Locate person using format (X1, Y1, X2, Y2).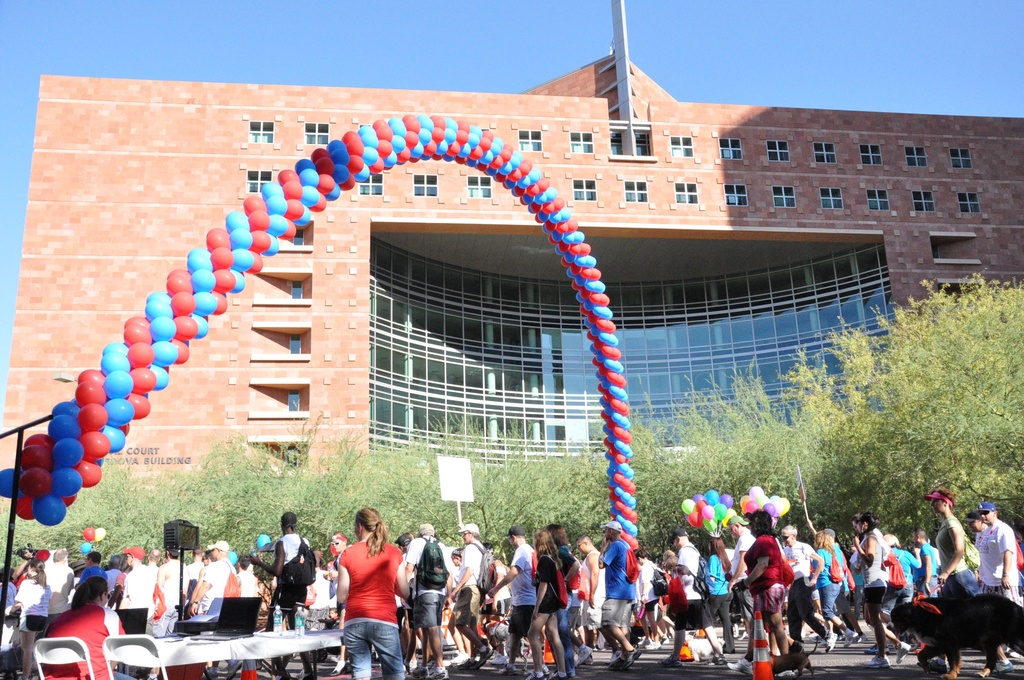
(598, 515, 637, 654).
